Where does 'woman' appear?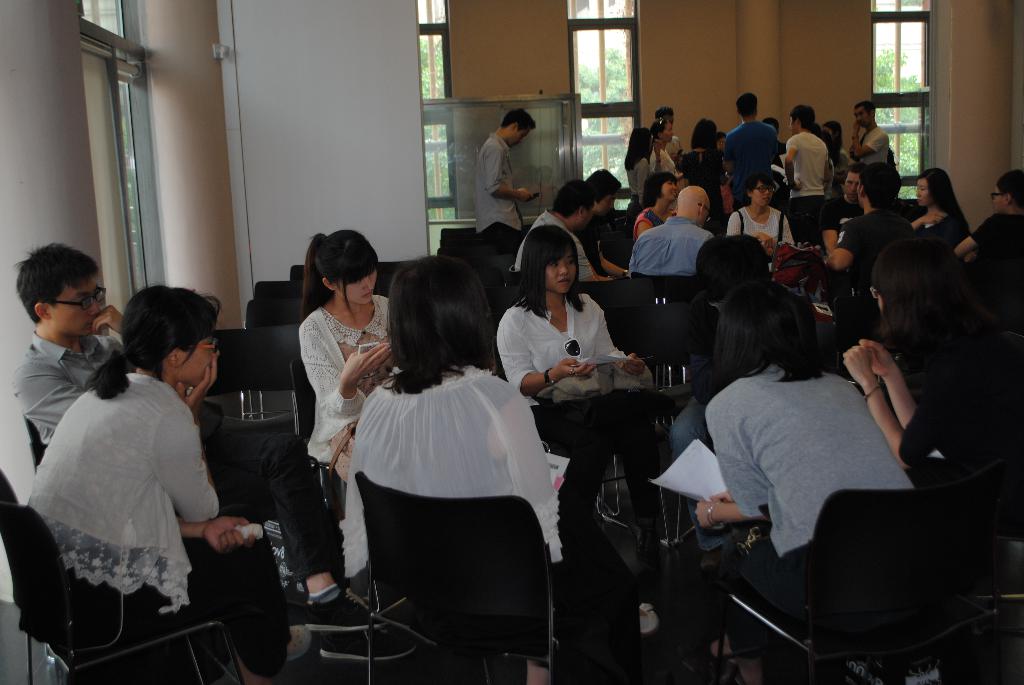
Appears at BBox(911, 161, 977, 262).
